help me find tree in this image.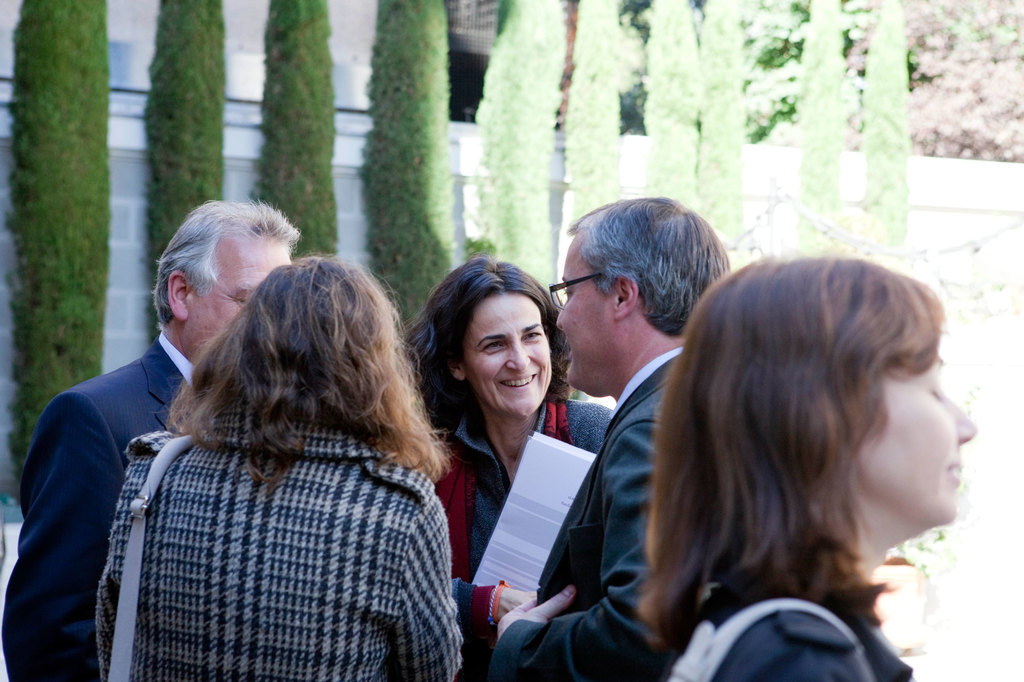
Found it: 4/0/110/504.
